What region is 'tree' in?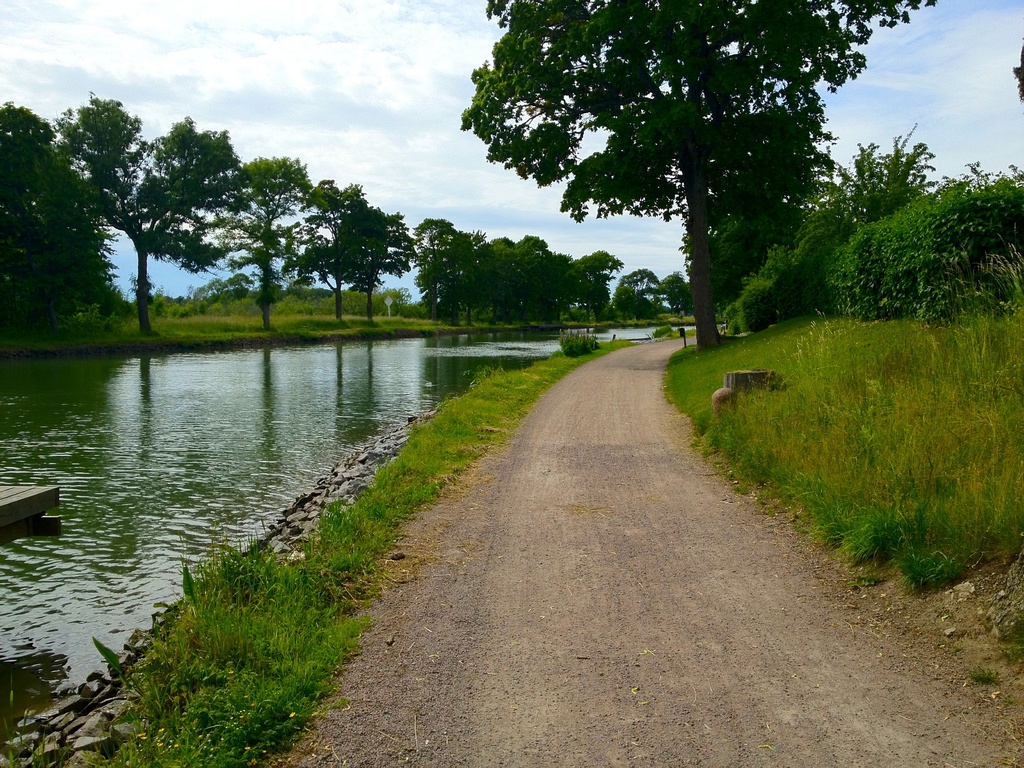
BBox(193, 156, 317, 329).
